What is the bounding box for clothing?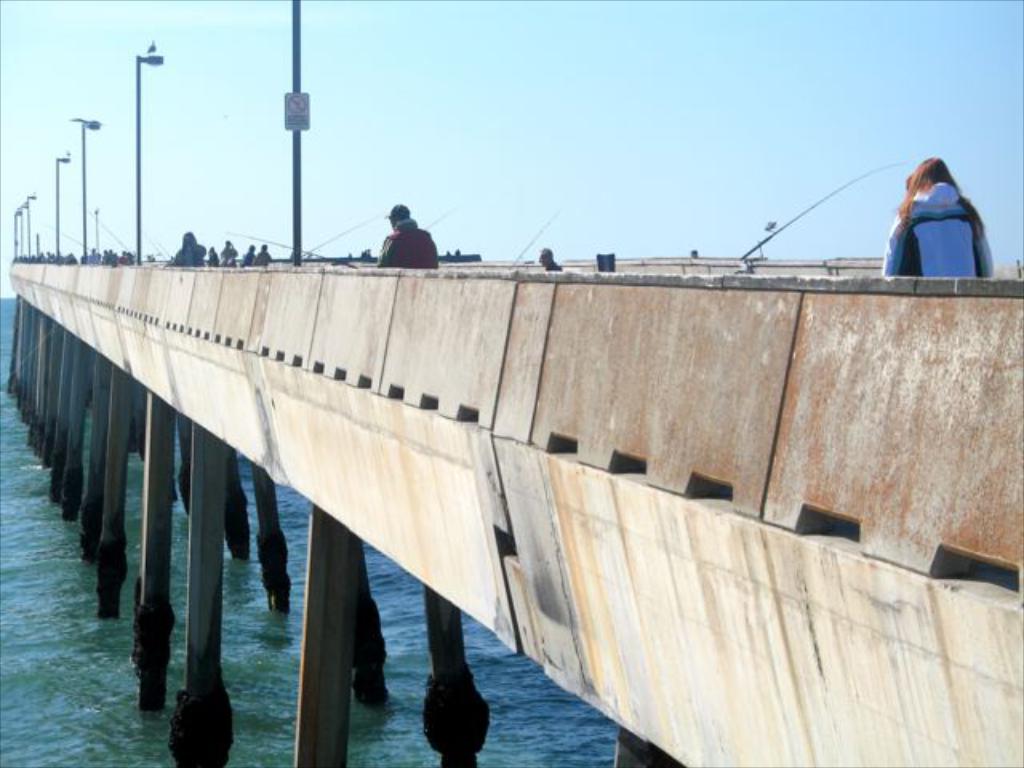
box=[878, 178, 997, 290].
